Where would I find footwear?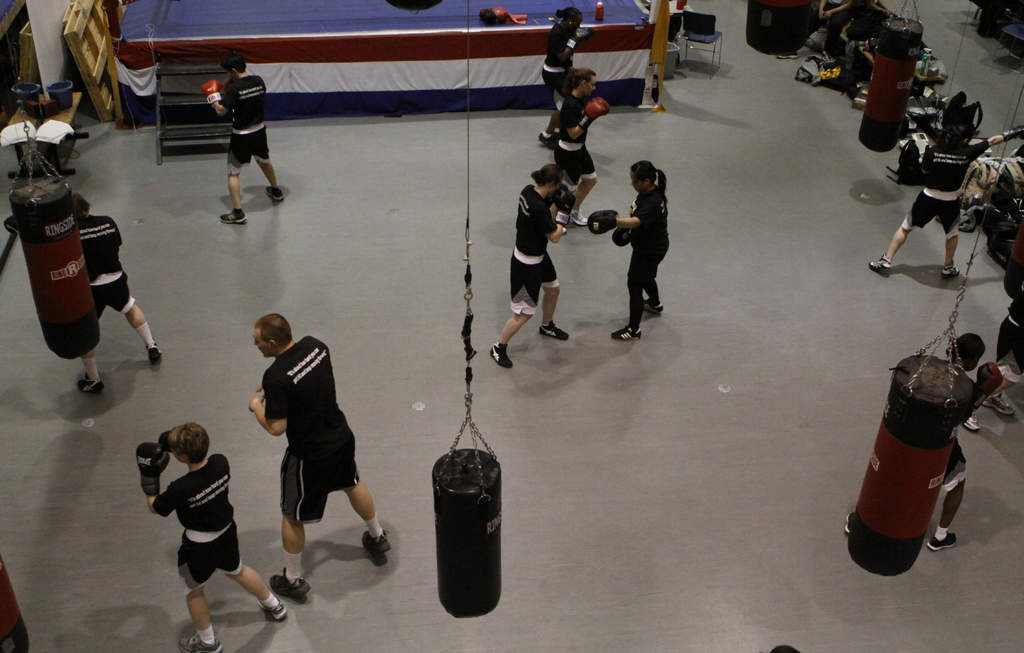
At locate(256, 601, 286, 619).
